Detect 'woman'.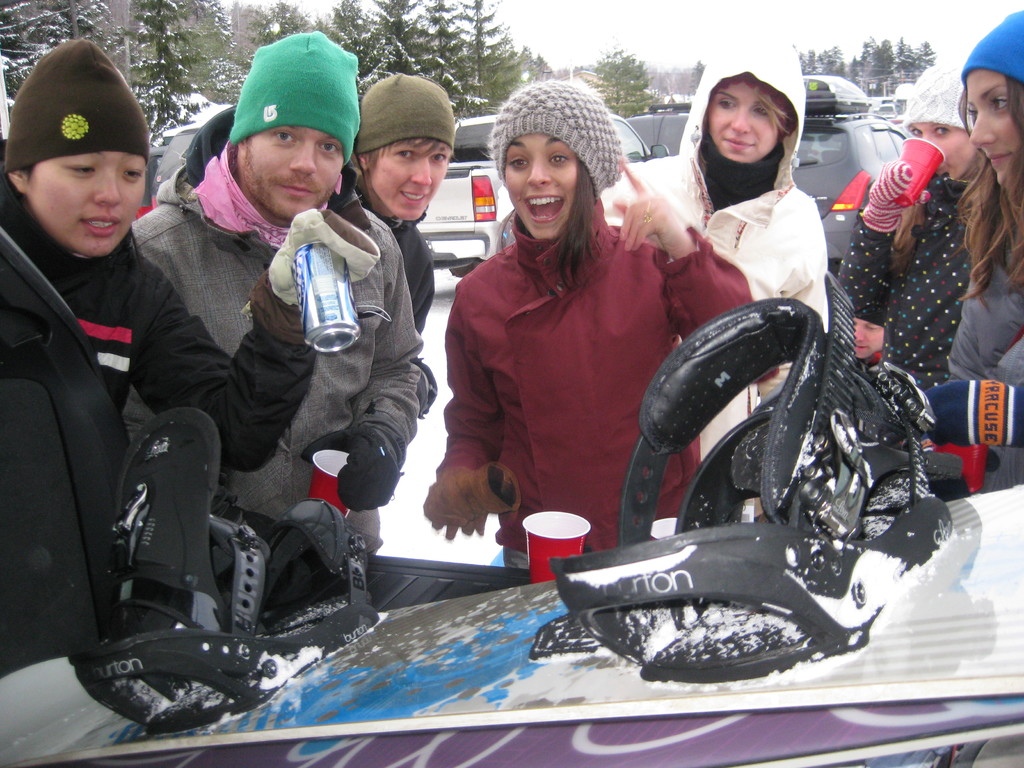
Detected at {"left": 603, "top": 36, "right": 829, "bottom": 463}.
